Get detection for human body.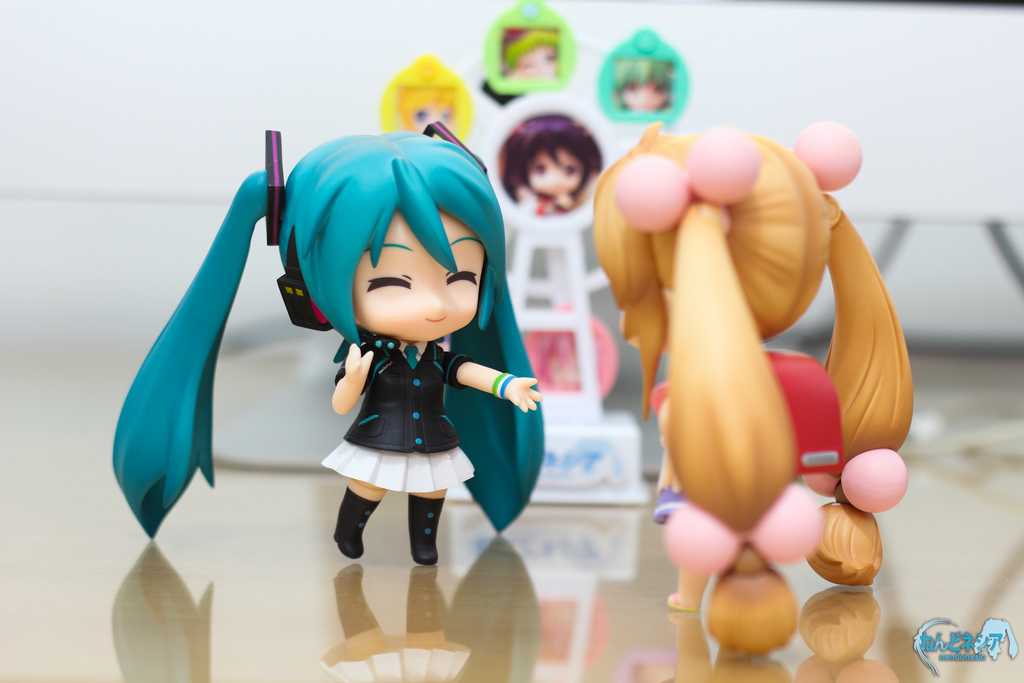
Detection: <box>580,113,946,621</box>.
